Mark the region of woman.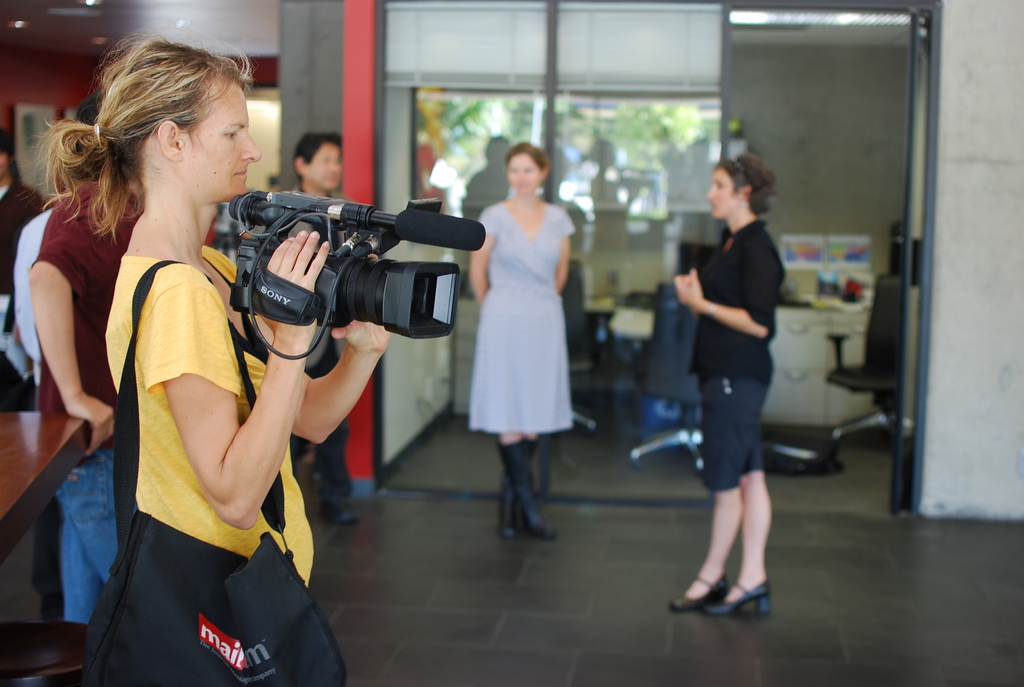
Region: 28, 32, 388, 585.
